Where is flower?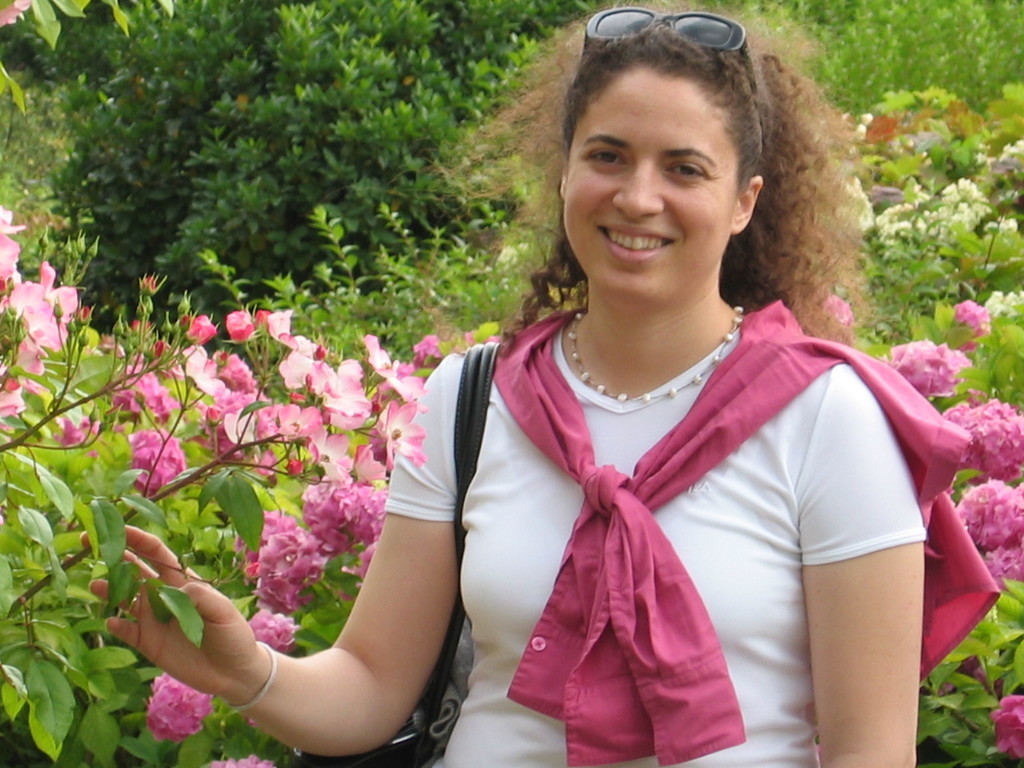
BBox(15, 333, 49, 381).
